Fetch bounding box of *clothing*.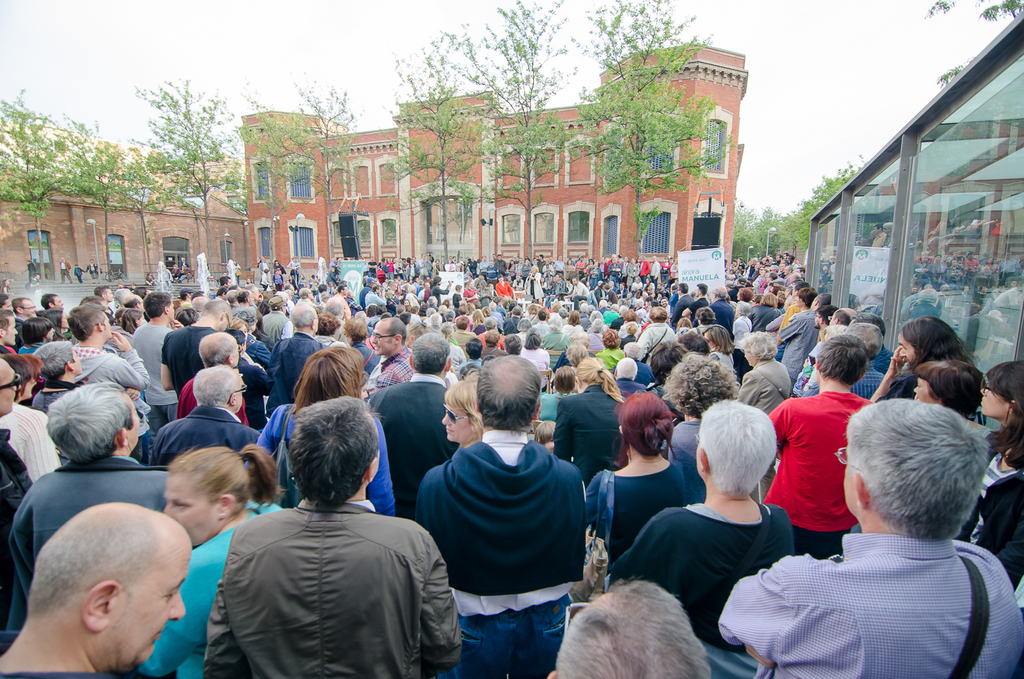
Bbox: <bbox>444, 346, 466, 369</bbox>.
